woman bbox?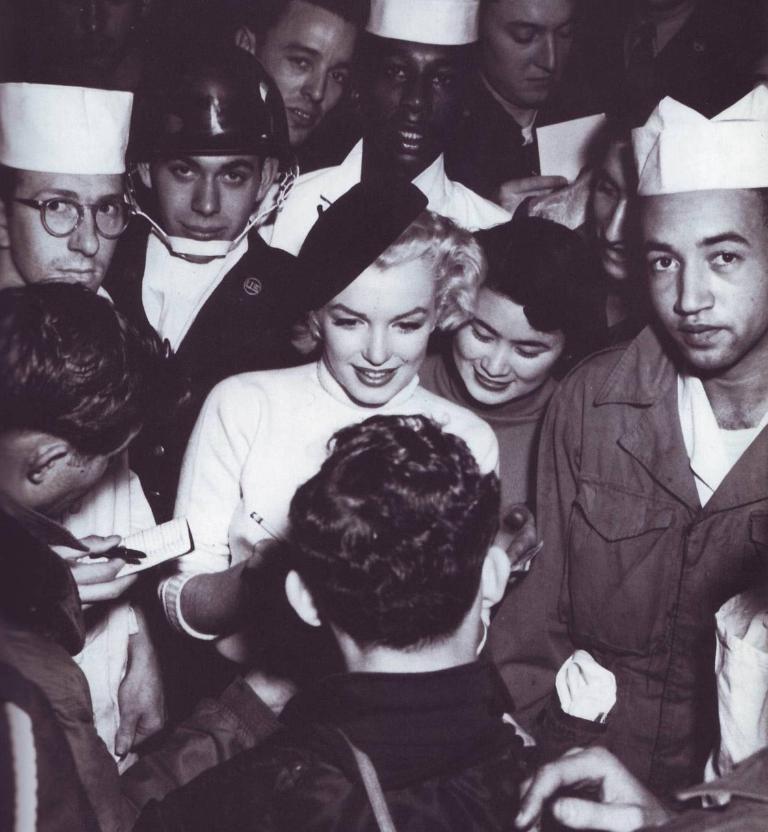
(150, 231, 570, 819)
